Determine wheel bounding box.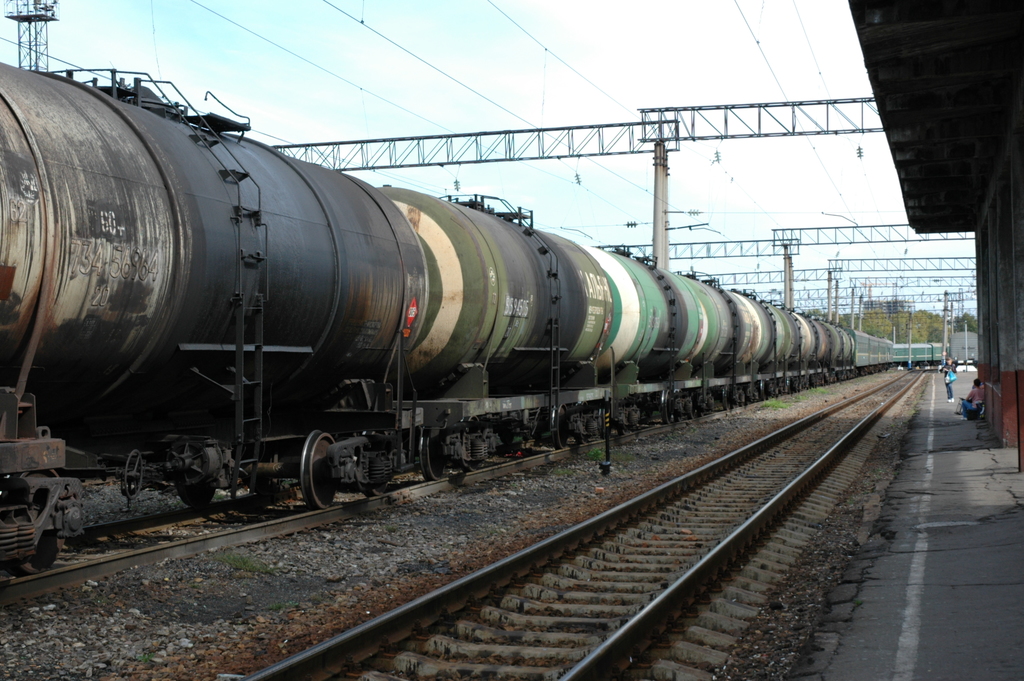
Determined: (left=760, top=378, right=765, bottom=403).
